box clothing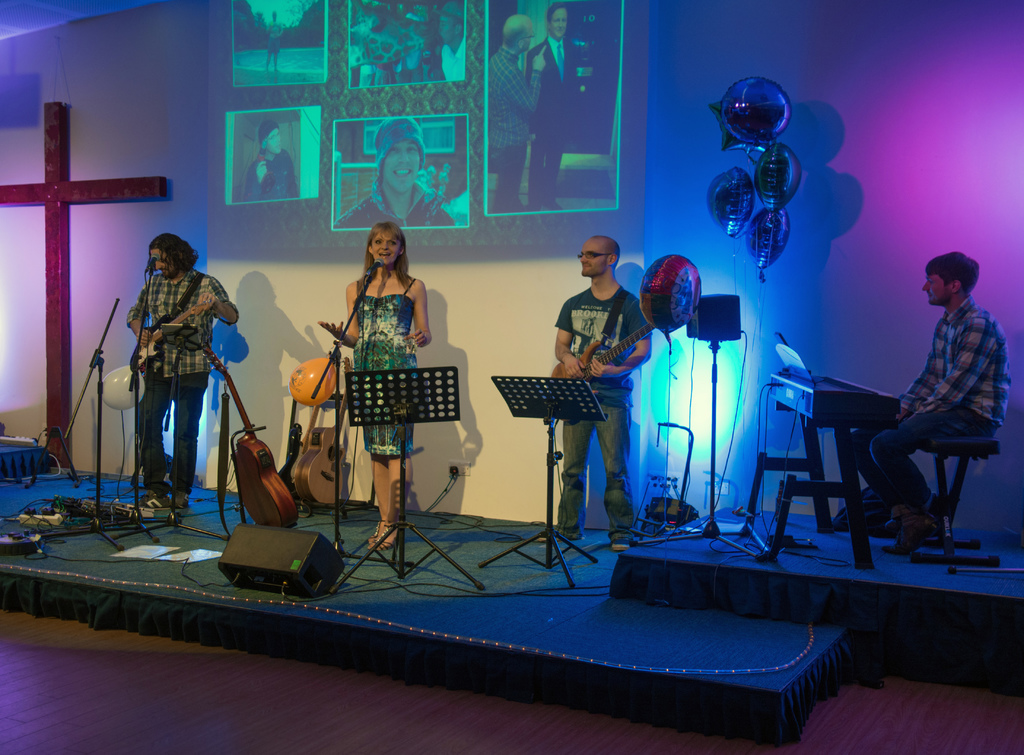
locate(555, 286, 655, 540)
